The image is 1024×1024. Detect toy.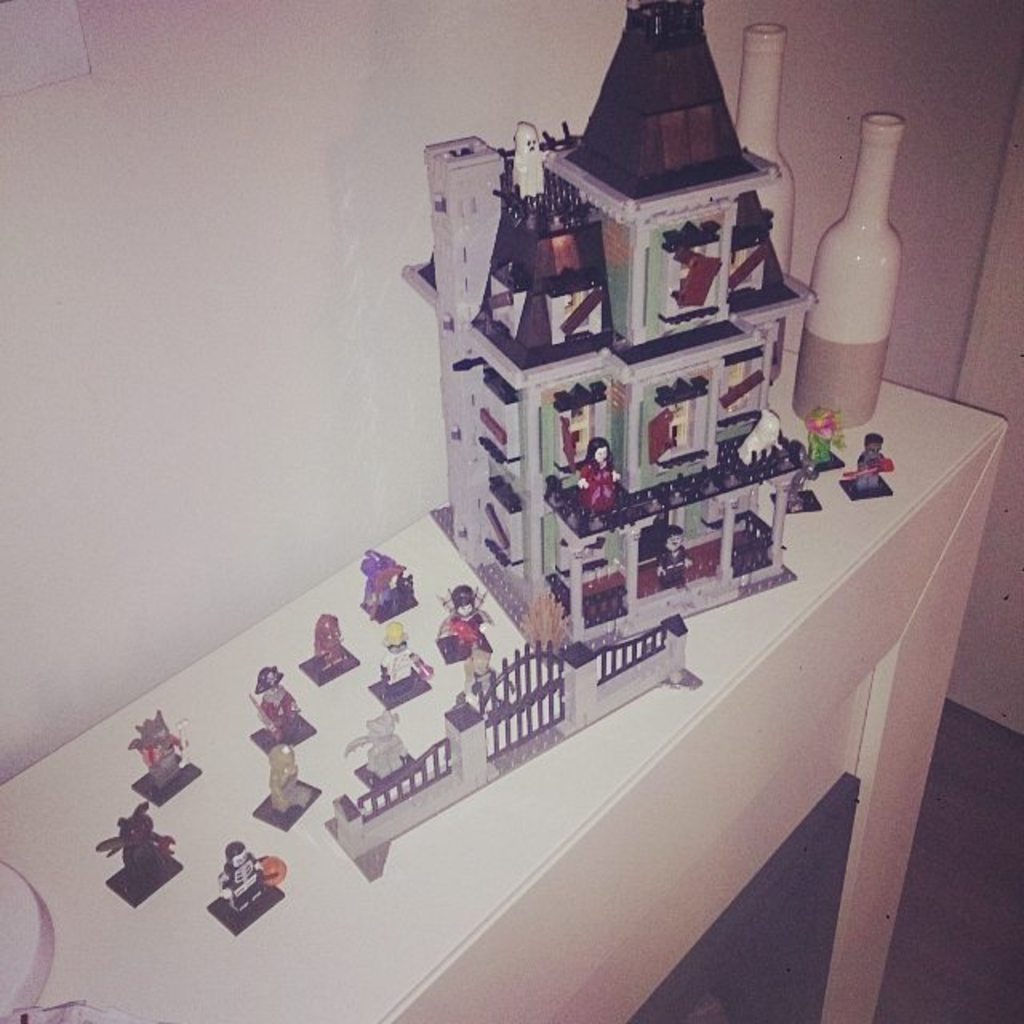
Detection: (left=96, top=803, right=182, bottom=906).
